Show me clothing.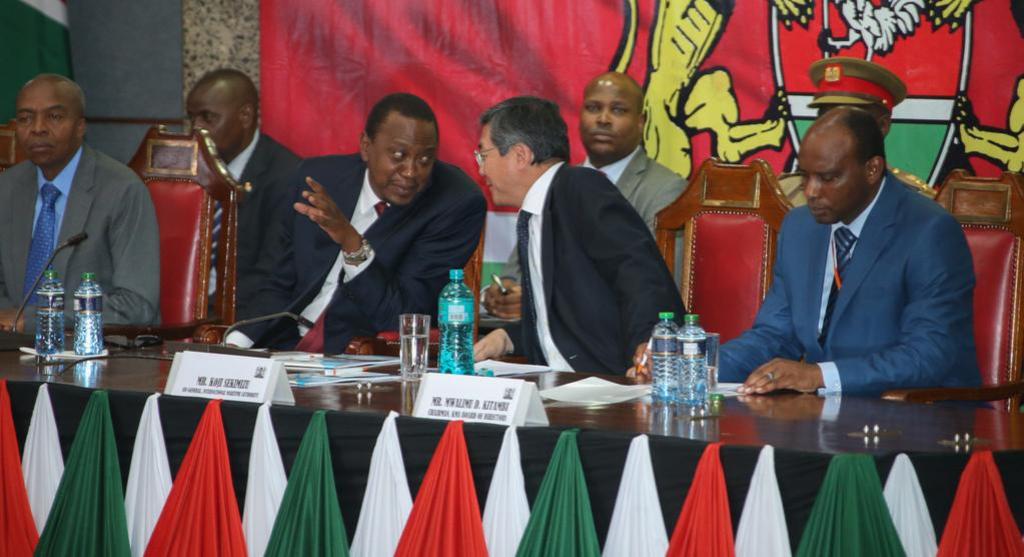
clothing is here: (225, 157, 495, 350).
